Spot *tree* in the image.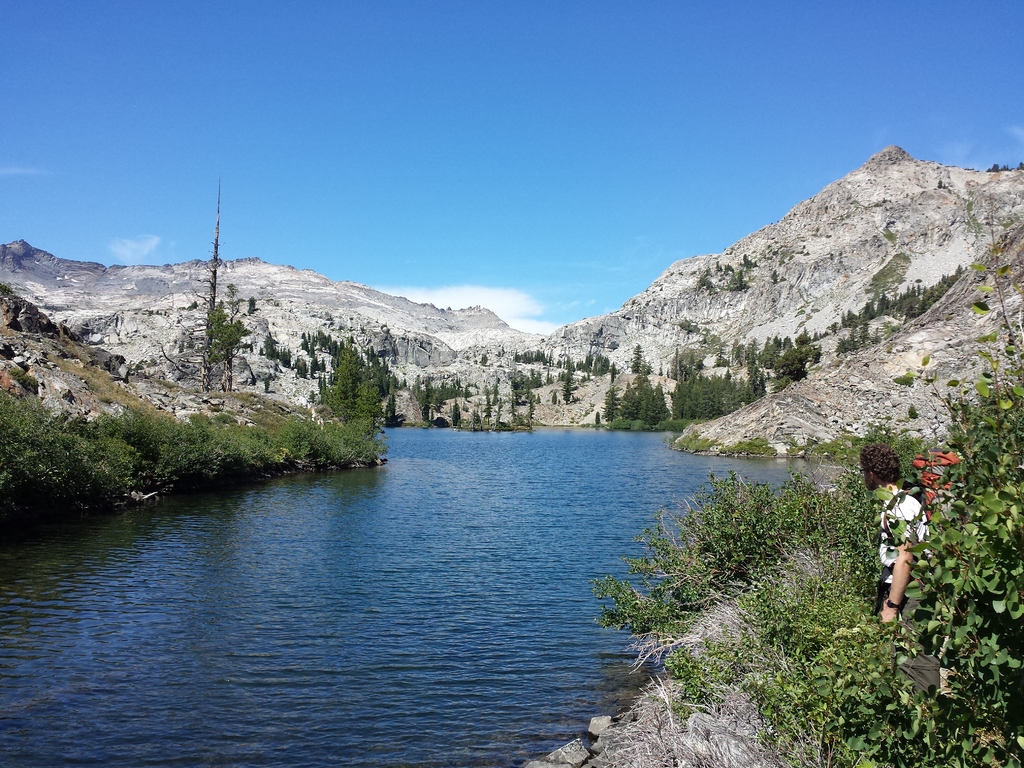
*tree* found at box=[204, 280, 252, 388].
